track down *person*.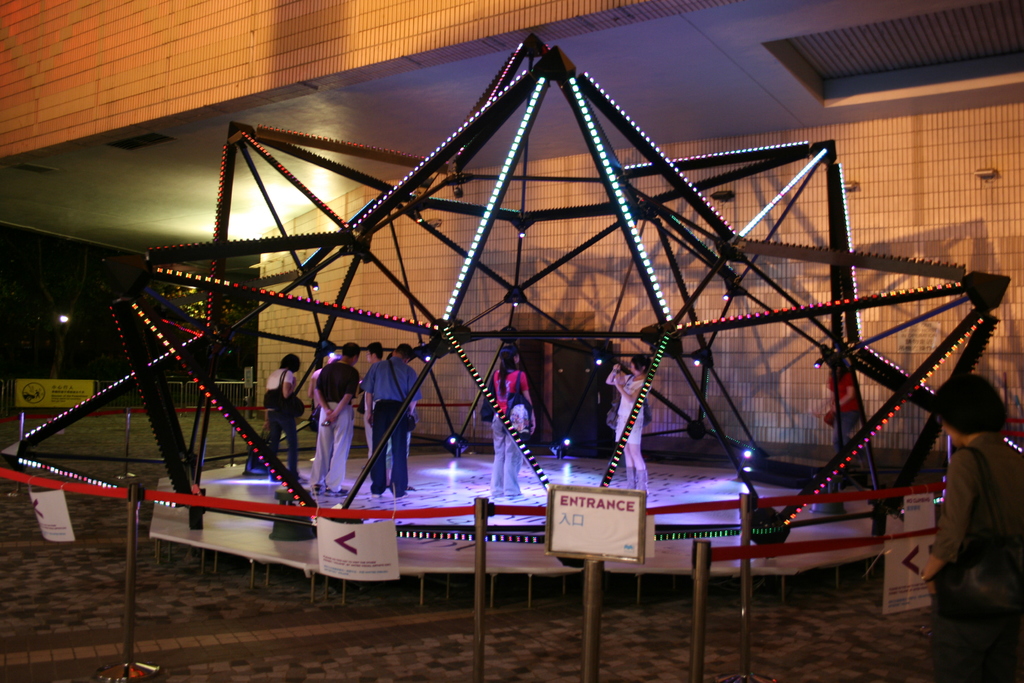
Tracked to (x1=826, y1=357, x2=861, y2=444).
